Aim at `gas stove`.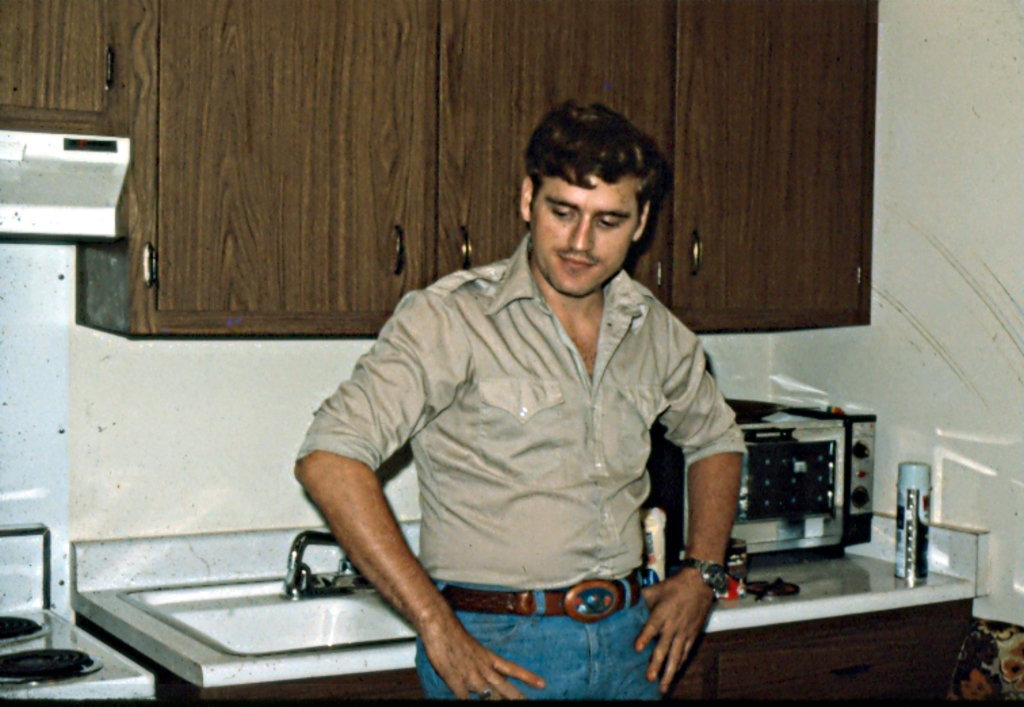
Aimed at box(0, 605, 144, 696).
